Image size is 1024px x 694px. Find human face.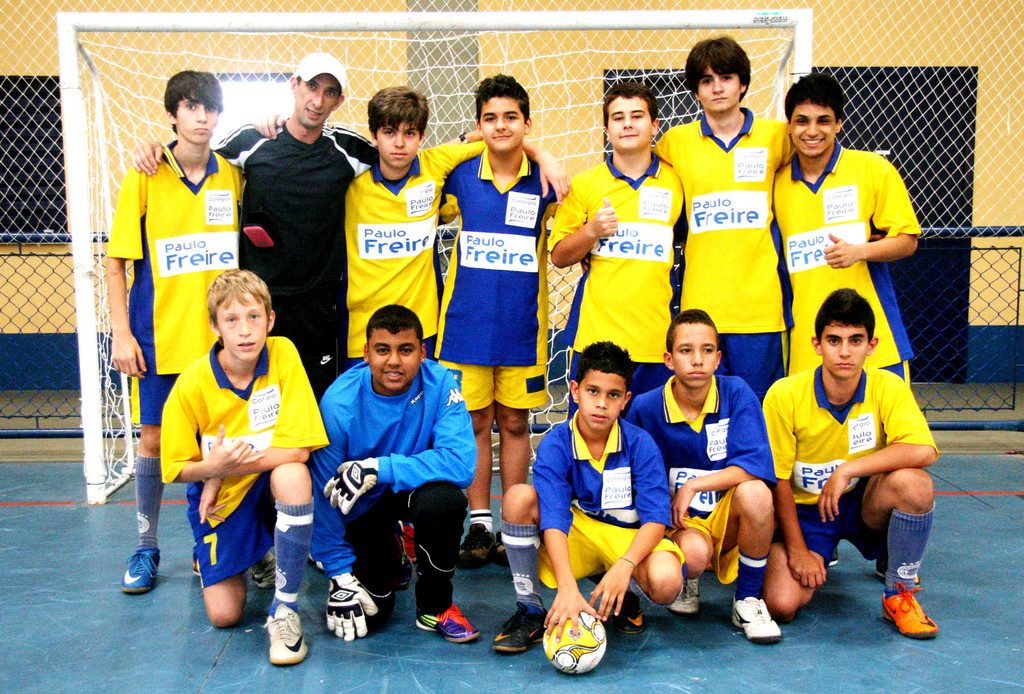
[179,99,221,145].
